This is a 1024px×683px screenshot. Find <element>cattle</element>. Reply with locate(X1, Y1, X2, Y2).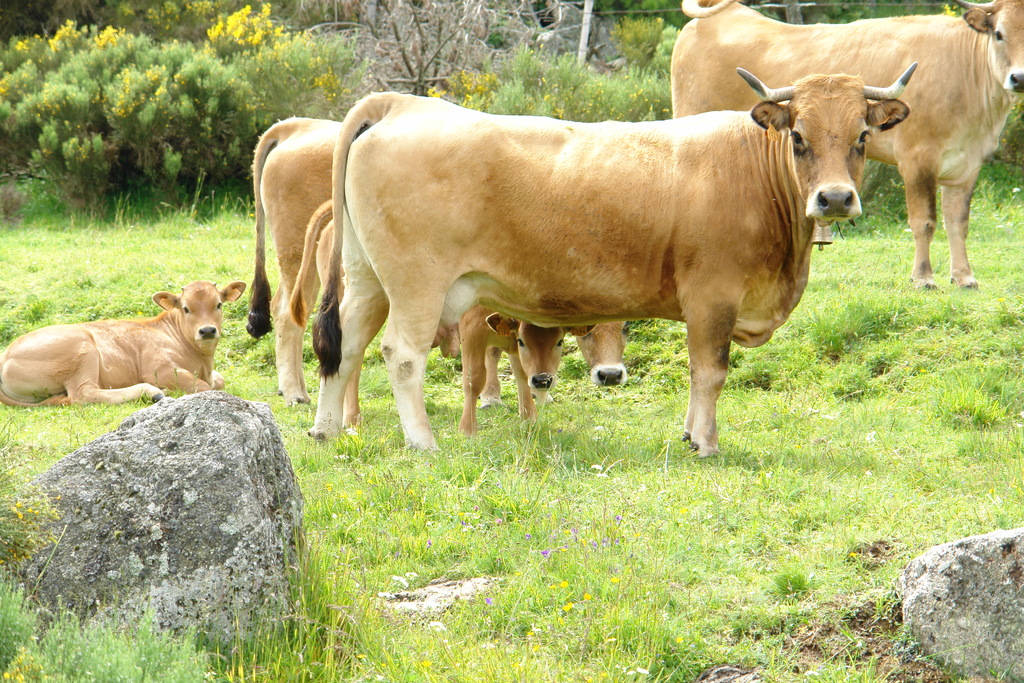
locate(289, 199, 594, 437).
